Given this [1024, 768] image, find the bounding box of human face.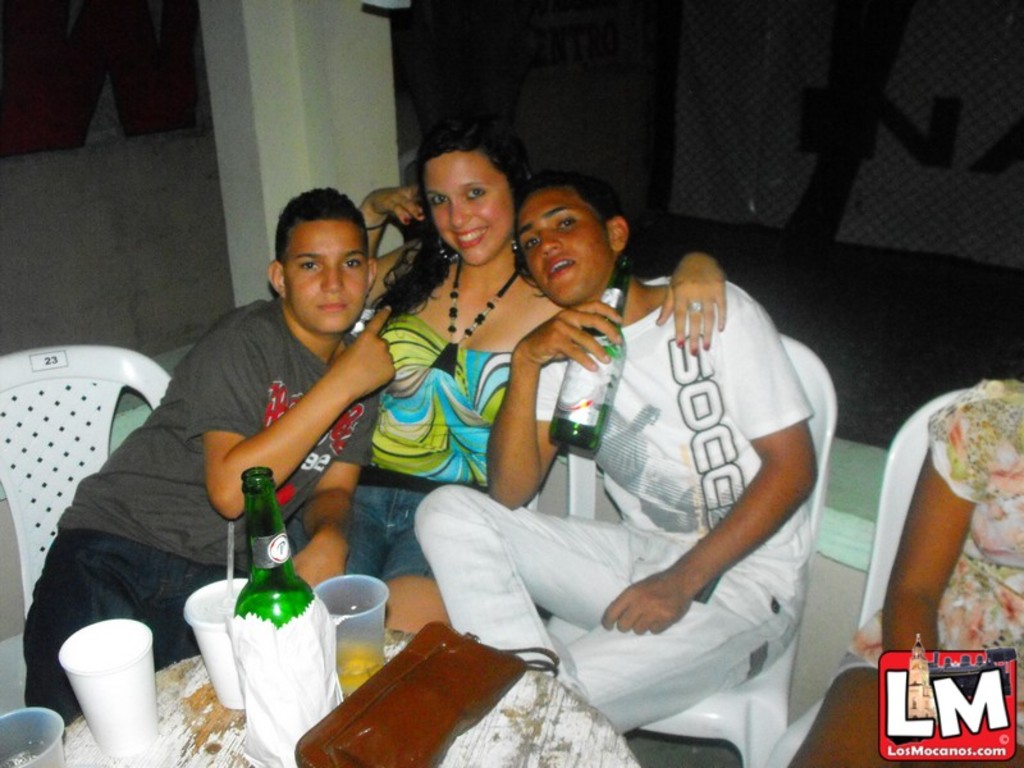
crop(284, 220, 369, 334).
